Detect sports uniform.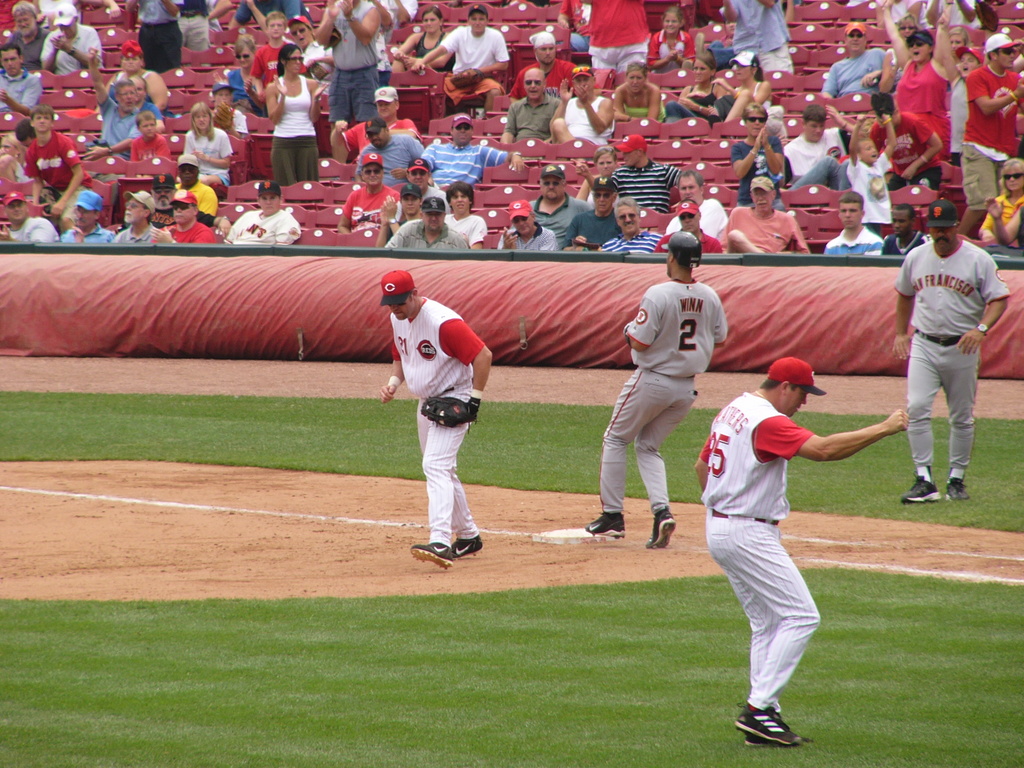
Detected at l=685, t=339, r=858, b=743.
